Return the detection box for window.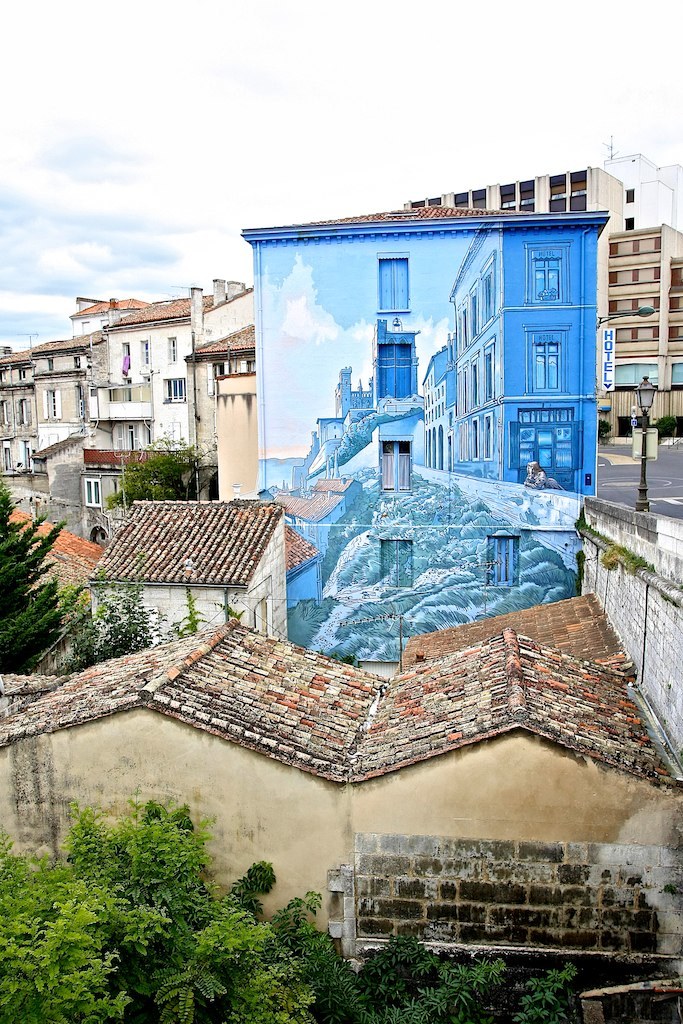
pyautogui.locateOnScreen(671, 362, 682, 385).
